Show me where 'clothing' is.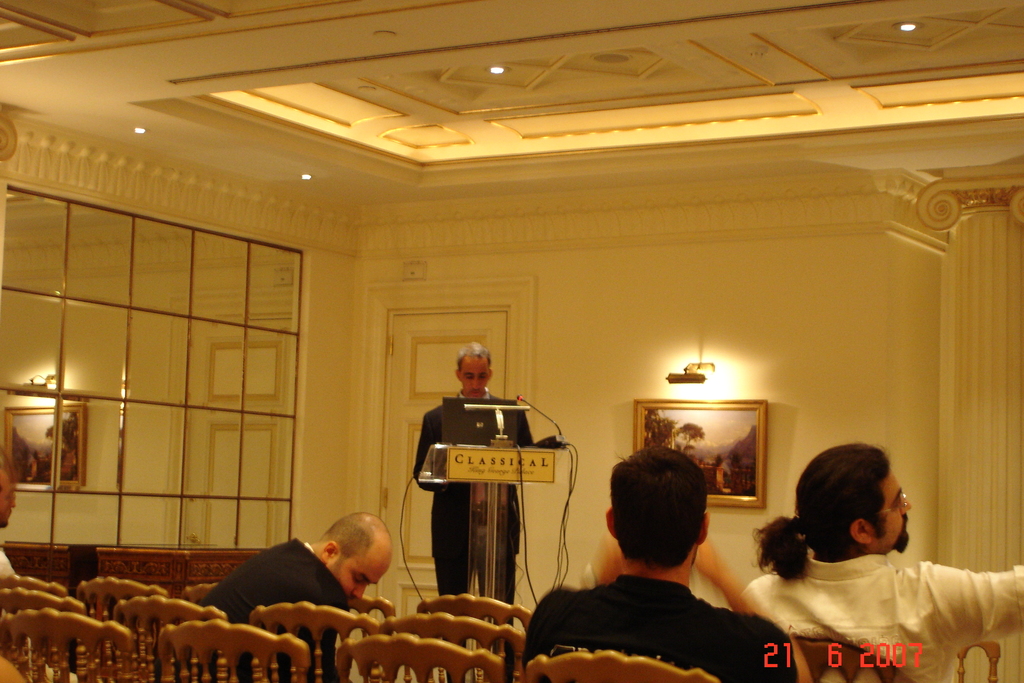
'clothing' is at <region>408, 383, 533, 616</region>.
